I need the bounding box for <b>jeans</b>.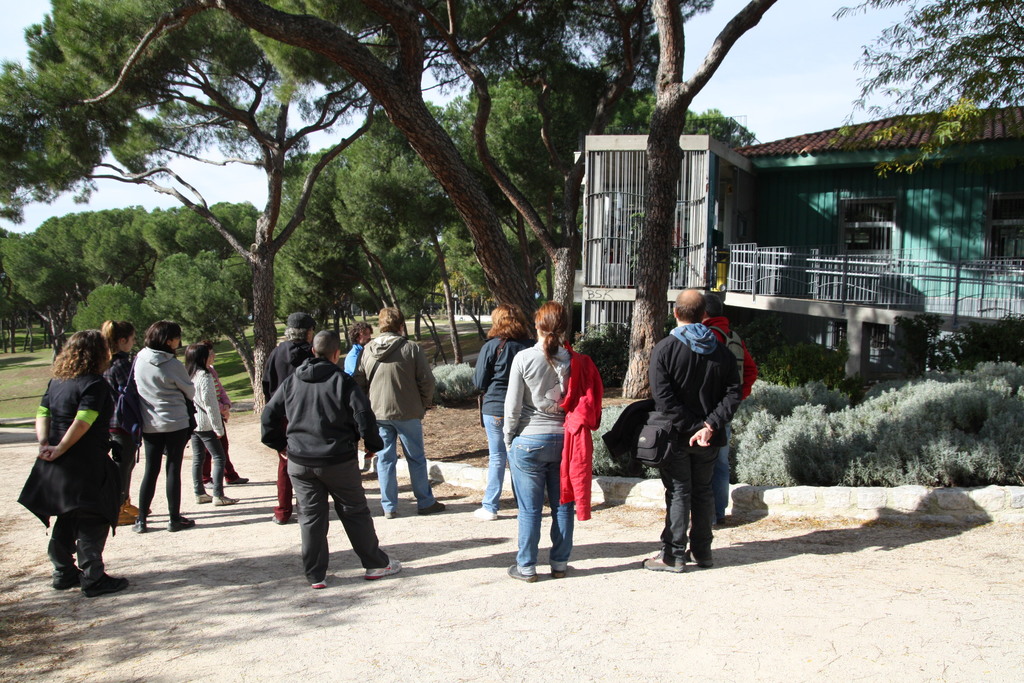
Here it is: l=480, t=415, r=510, b=514.
